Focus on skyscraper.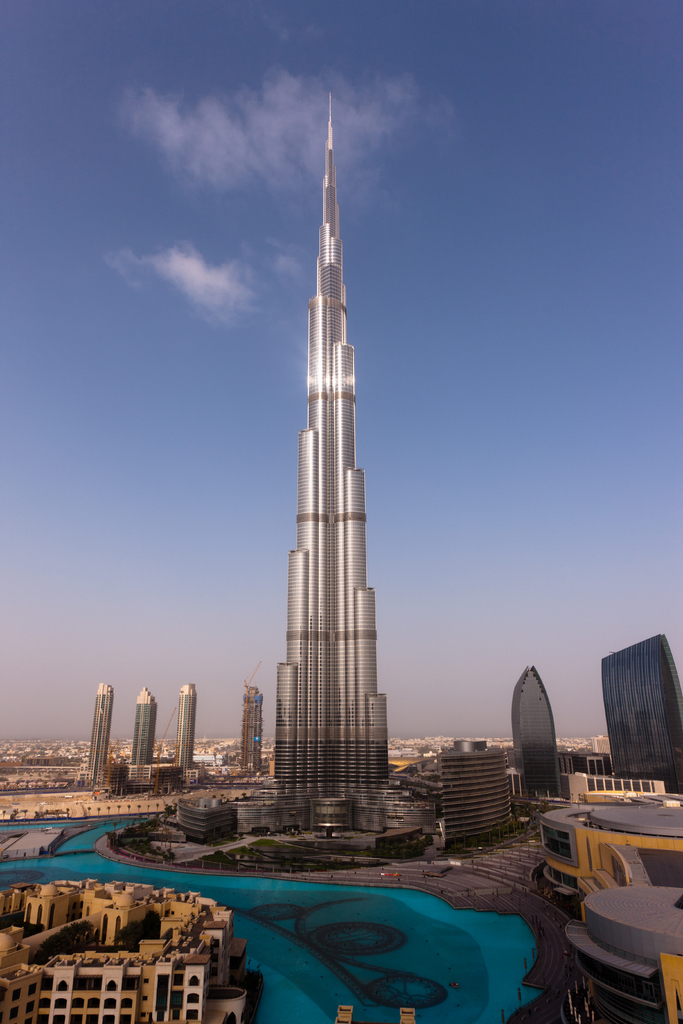
Focused at <region>169, 676, 197, 772</region>.
